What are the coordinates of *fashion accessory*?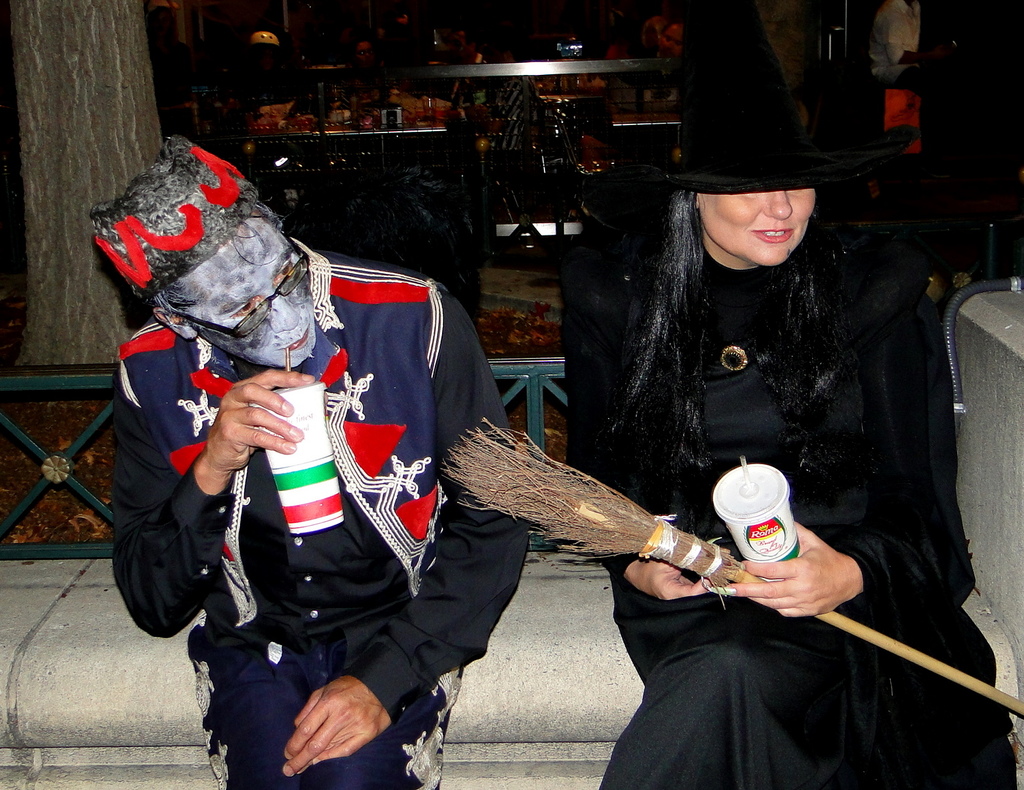
<bbox>169, 230, 311, 344</bbox>.
